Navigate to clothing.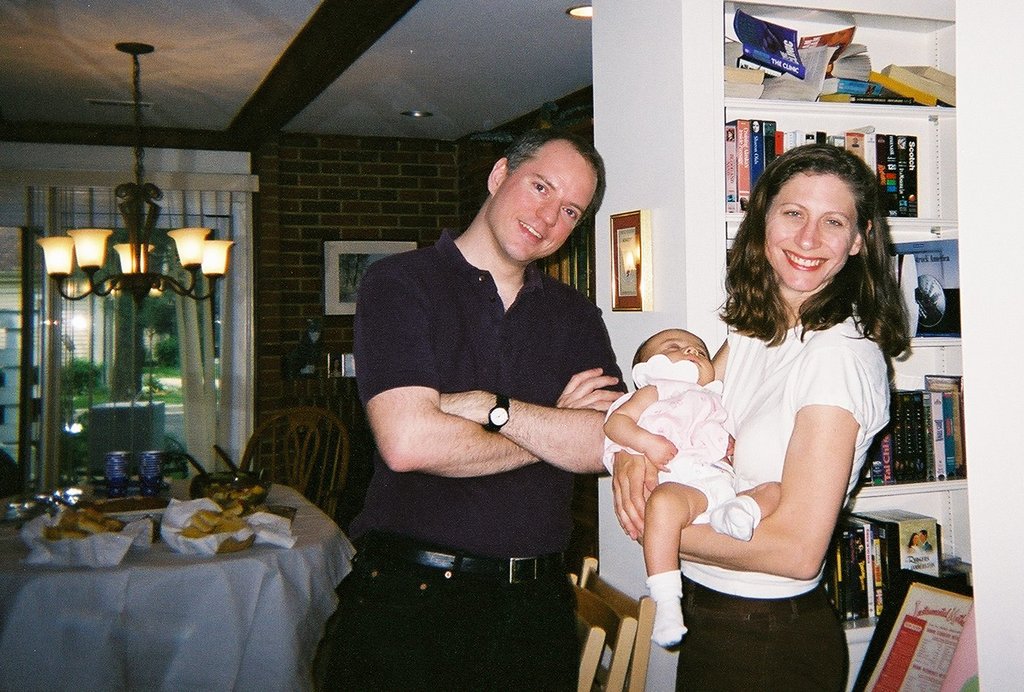
Navigation target: 308/229/630/691.
